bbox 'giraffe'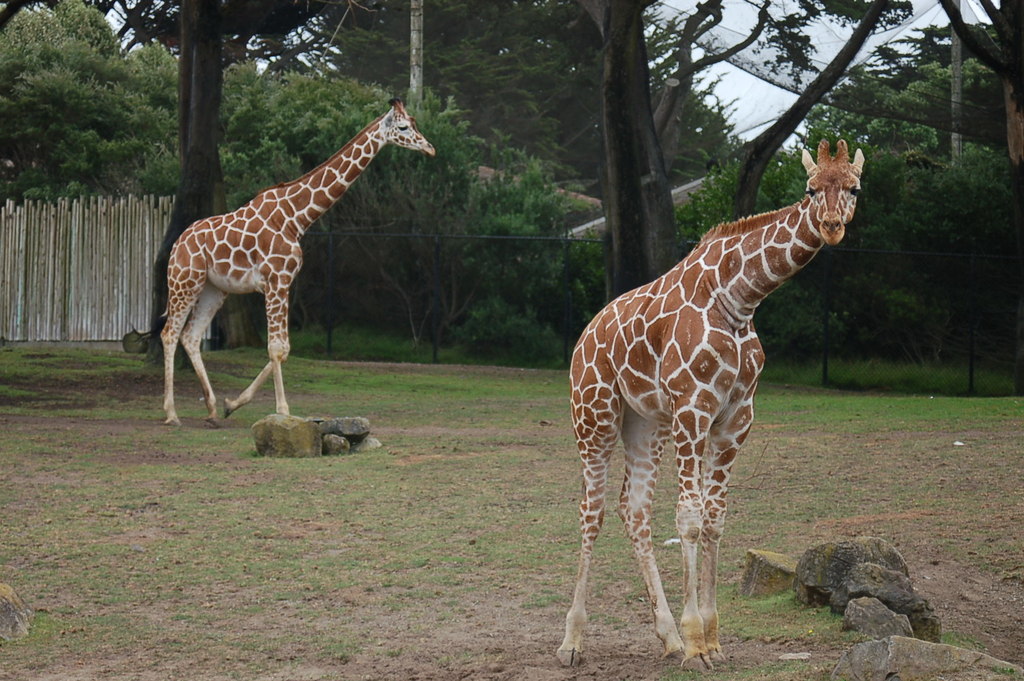
(x1=560, y1=144, x2=871, y2=665)
